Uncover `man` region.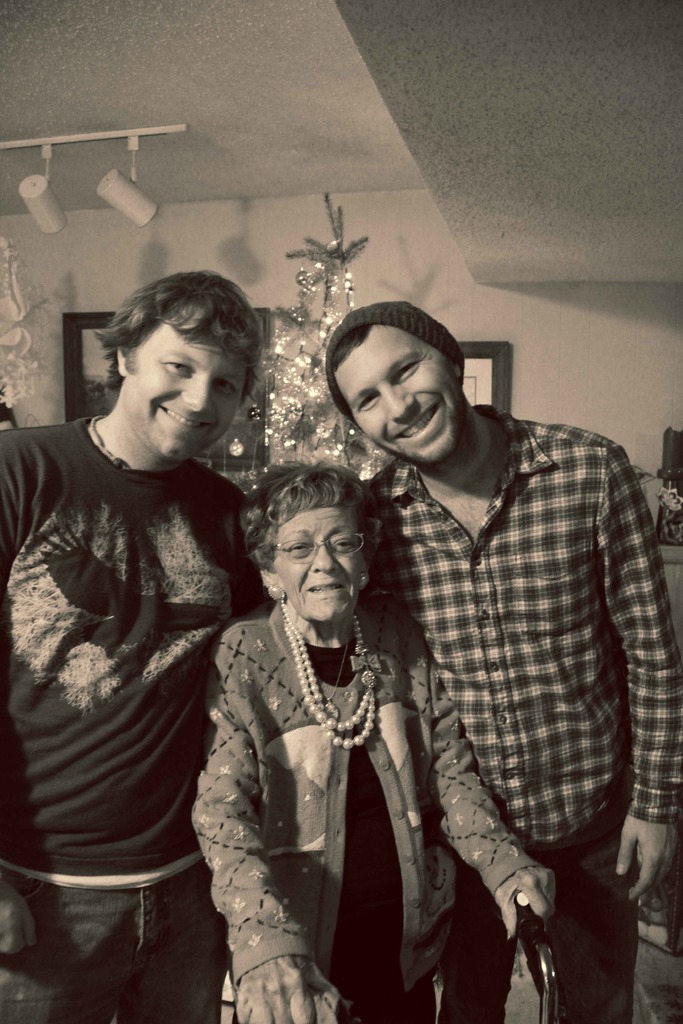
Uncovered: region(322, 238, 650, 997).
